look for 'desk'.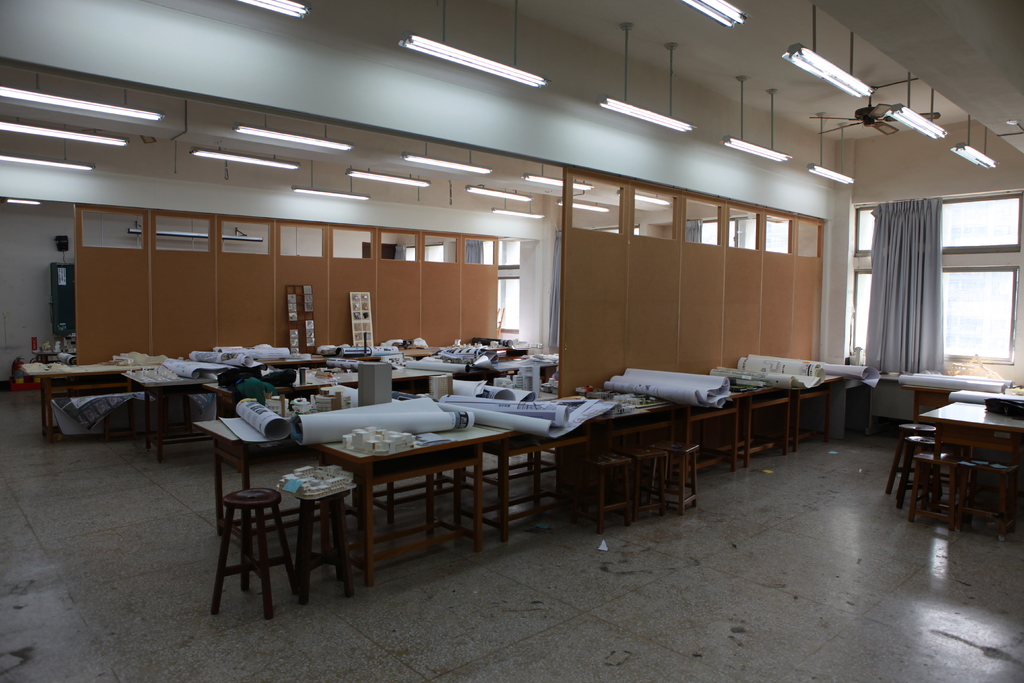
Found: detection(25, 361, 171, 440).
